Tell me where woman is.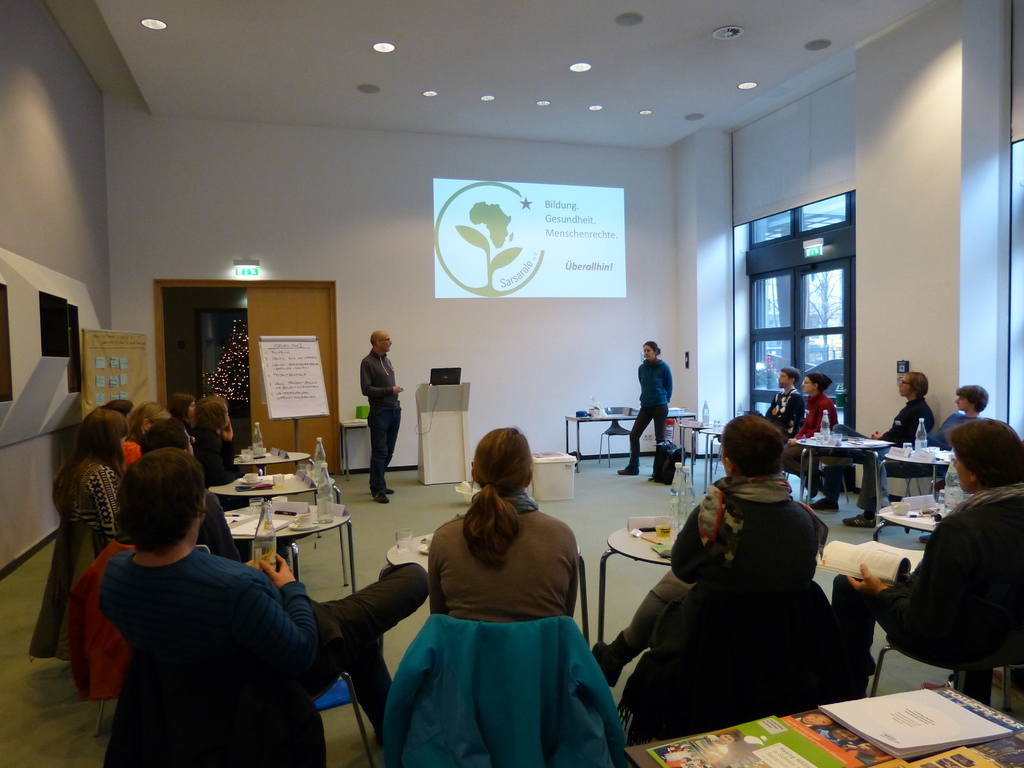
woman is at [618,341,678,477].
